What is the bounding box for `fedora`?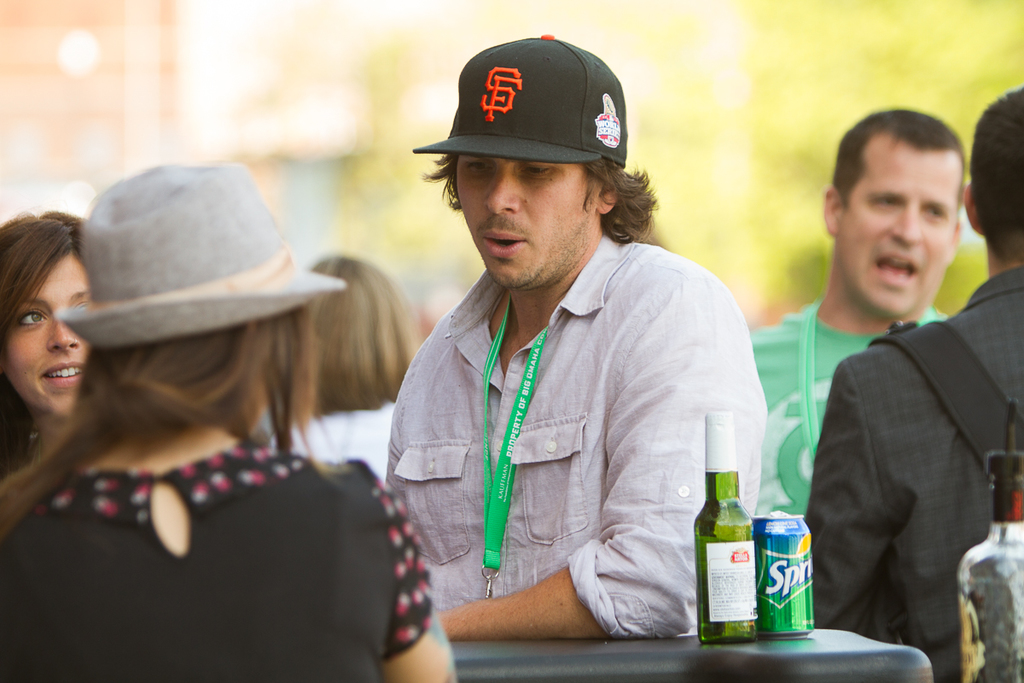
54, 161, 345, 347.
